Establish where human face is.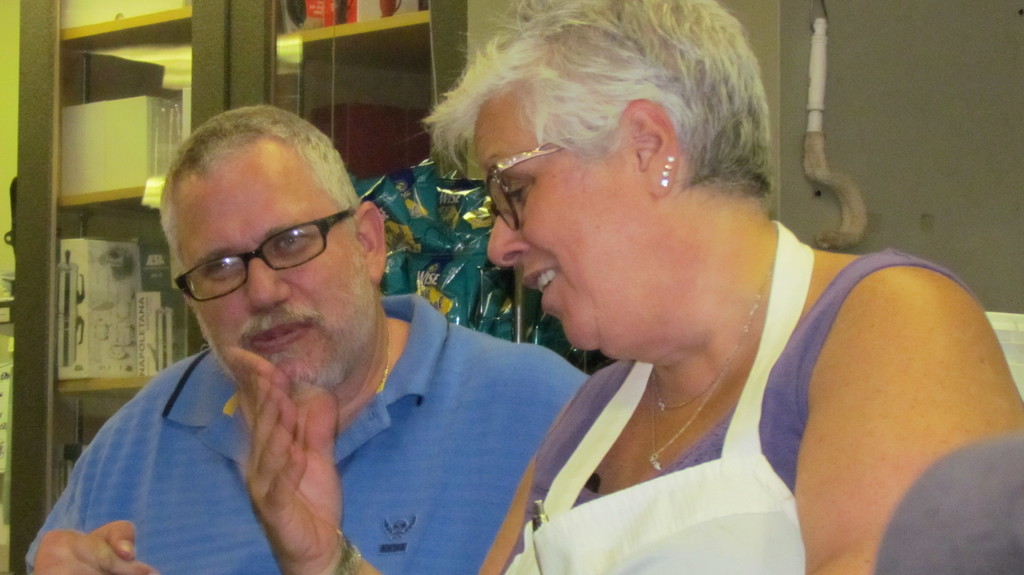
Established at (x1=469, y1=83, x2=649, y2=353).
